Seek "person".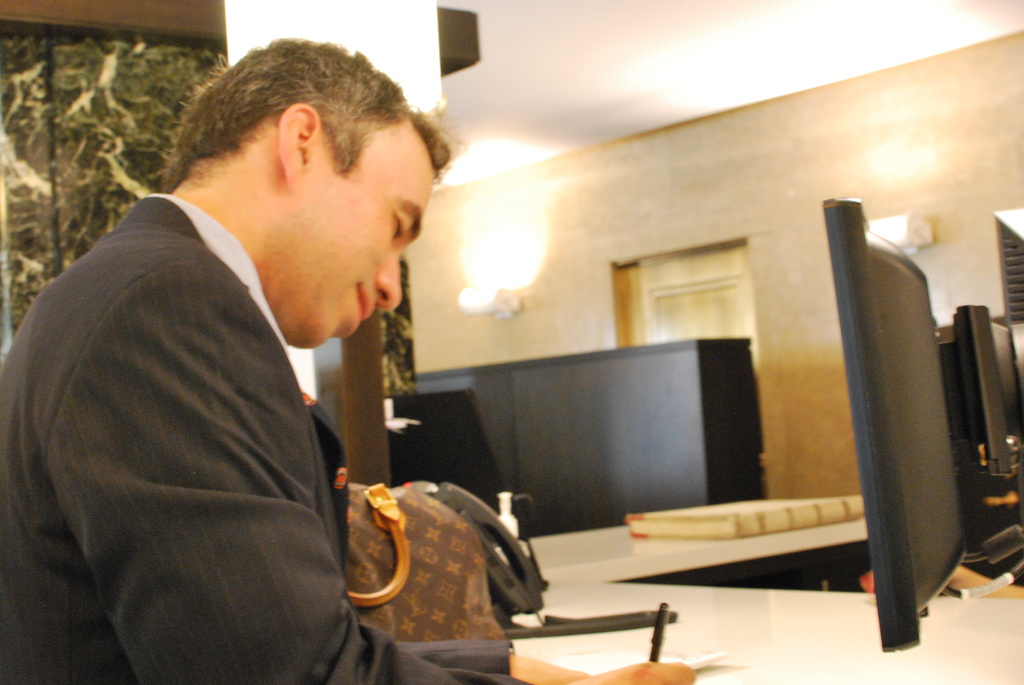
[x1=24, y1=38, x2=446, y2=684].
